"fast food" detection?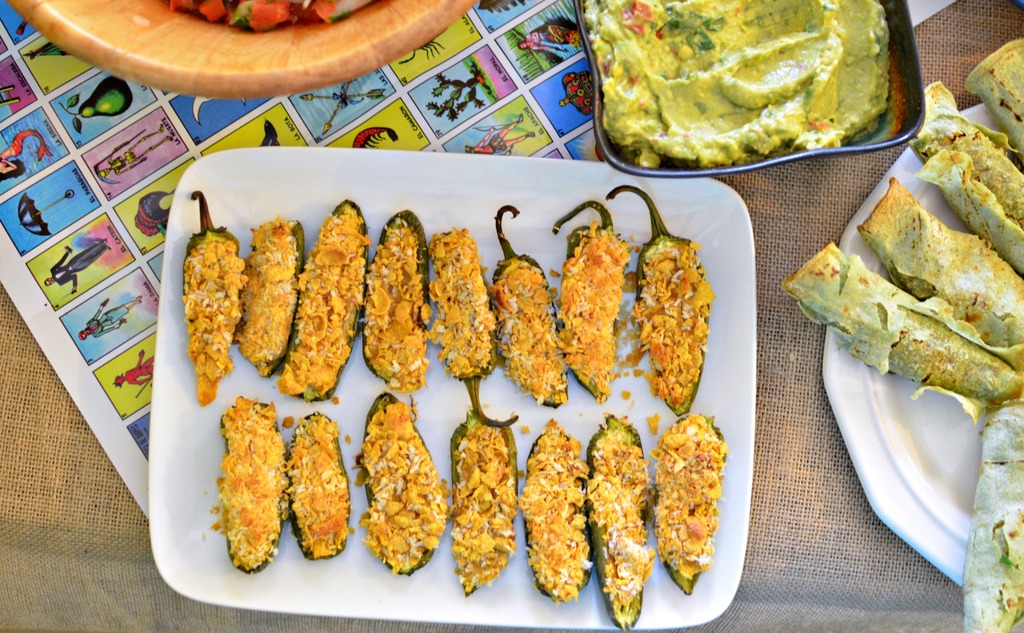
[left=784, top=144, right=1016, bottom=413]
